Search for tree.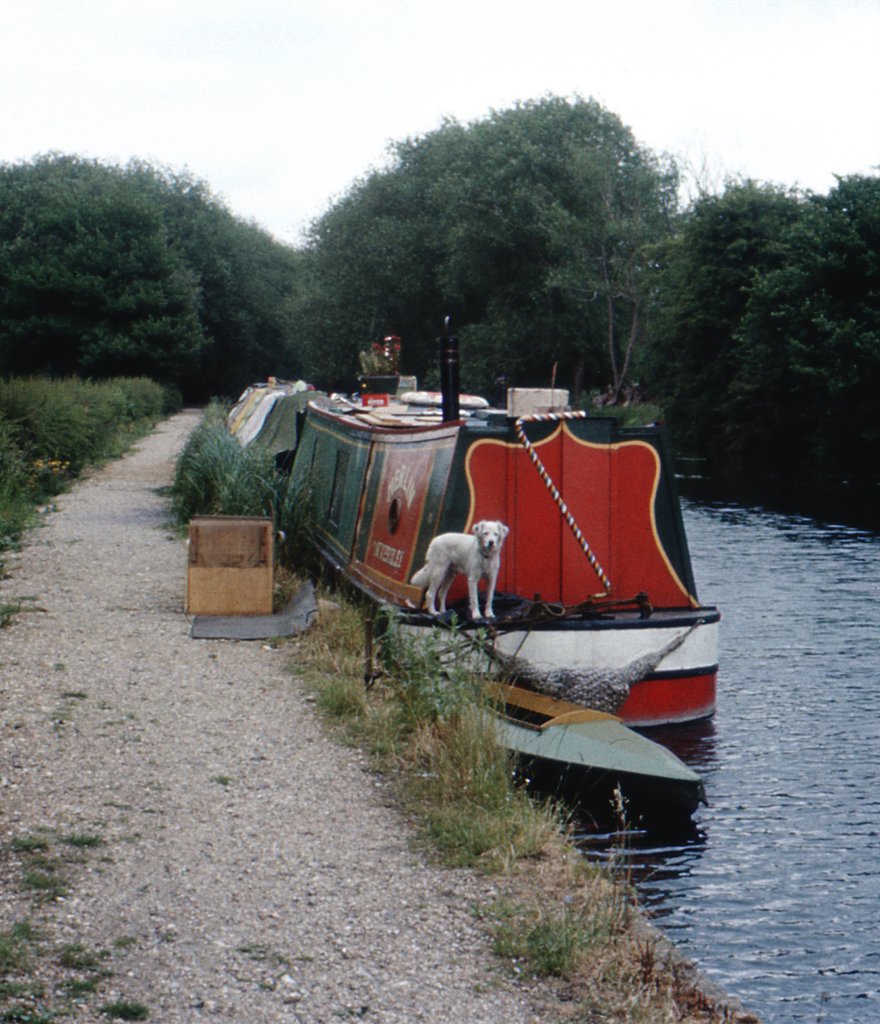
Found at region(0, 150, 211, 395).
